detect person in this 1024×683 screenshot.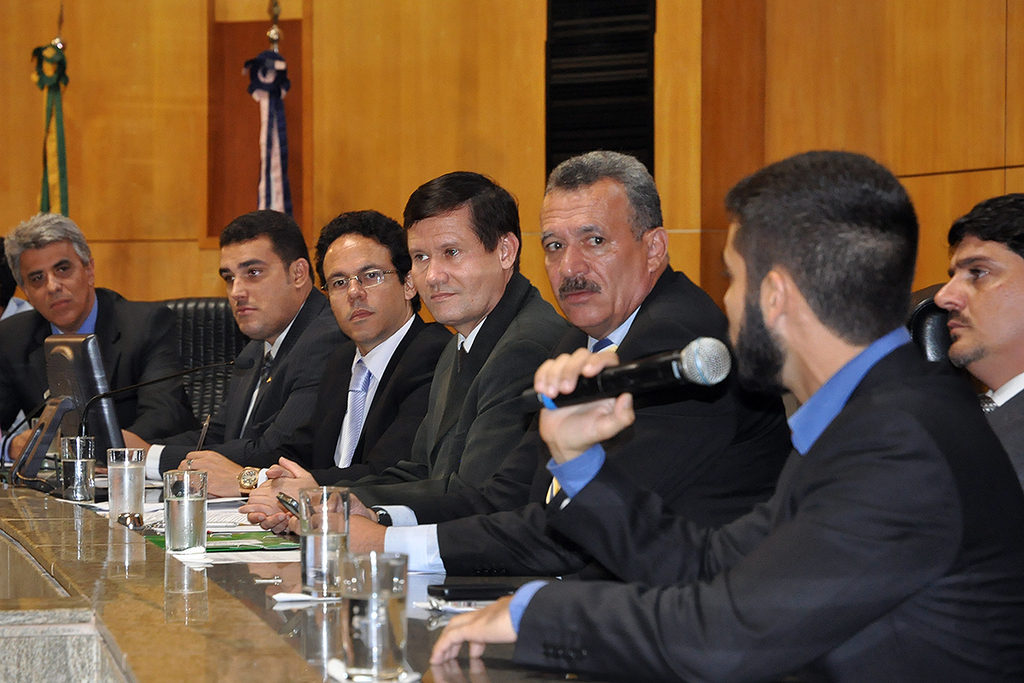
Detection: (934,188,1023,482).
